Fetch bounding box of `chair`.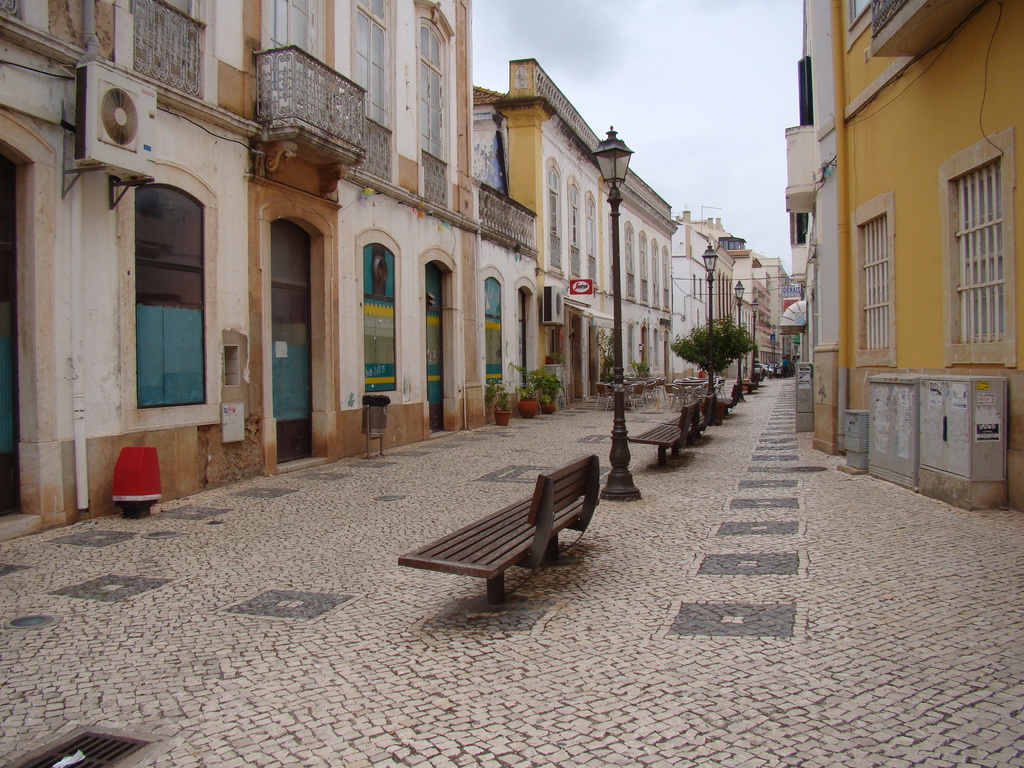
Bbox: [x1=594, y1=381, x2=612, y2=413].
